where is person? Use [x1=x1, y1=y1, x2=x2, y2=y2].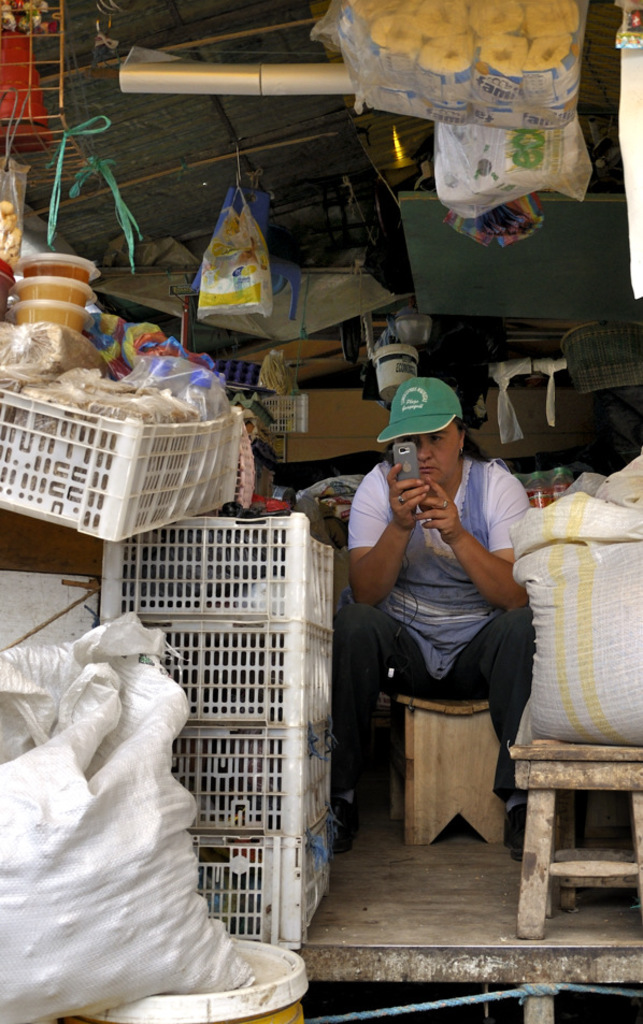
[x1=346, y1=385, x2=538, y2=847].
